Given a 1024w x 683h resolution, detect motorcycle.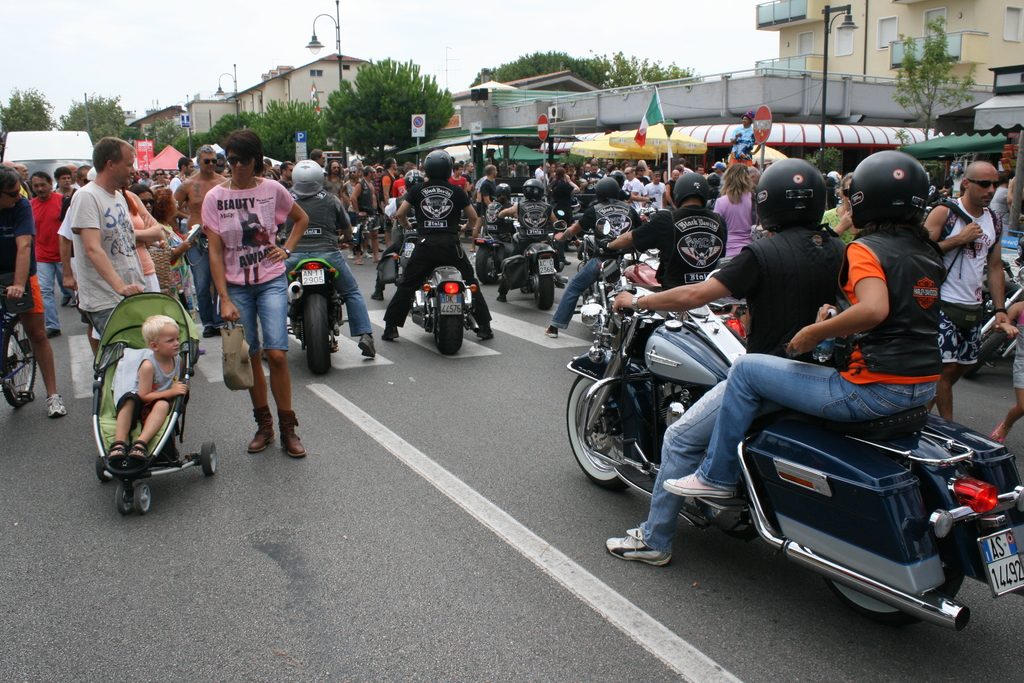
<bbox>279, 214, 356, 377</bbox>.
